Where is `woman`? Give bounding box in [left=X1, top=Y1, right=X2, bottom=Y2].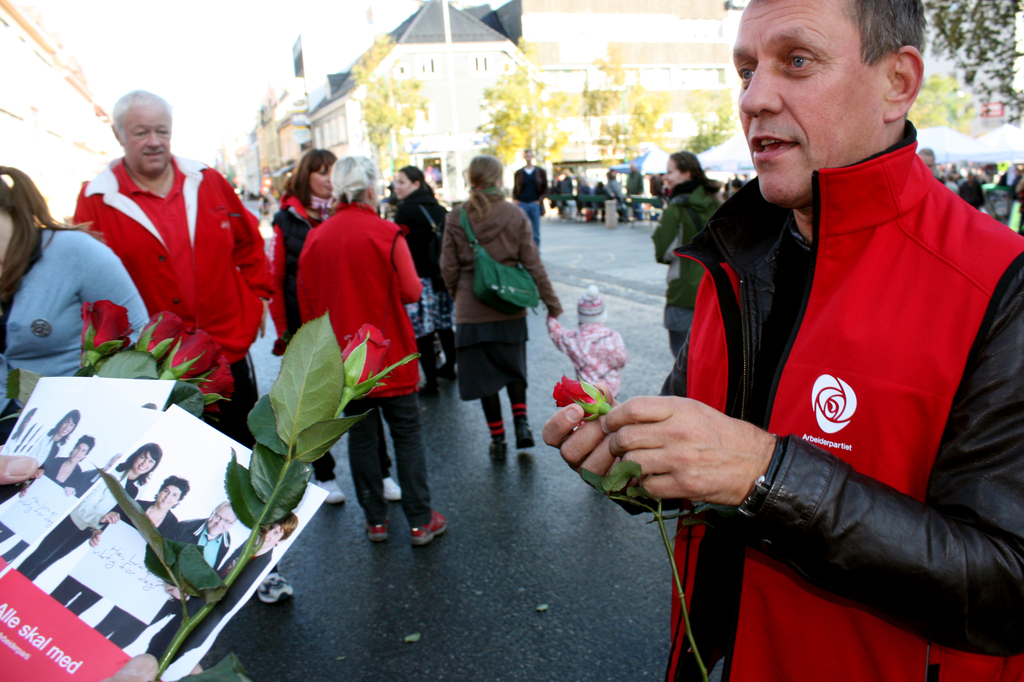
[left=12, top=433, right=158, bottom=581].
